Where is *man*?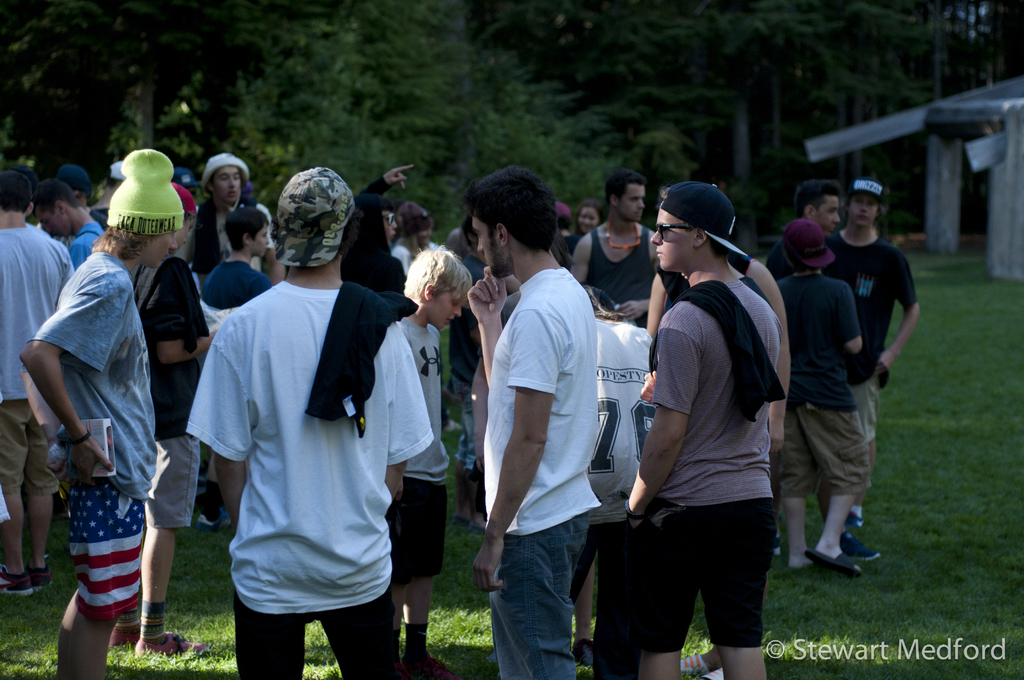
select_region(831, 181, 928, 538).
